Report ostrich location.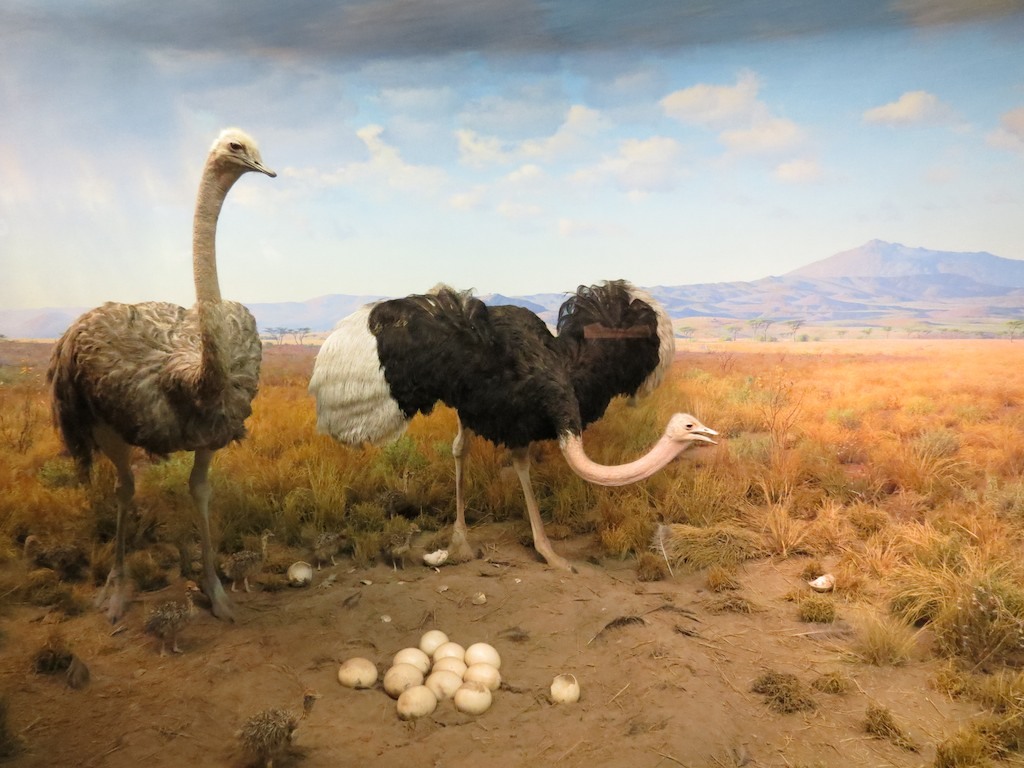
Report: crop(309, 273, 726, 571).
